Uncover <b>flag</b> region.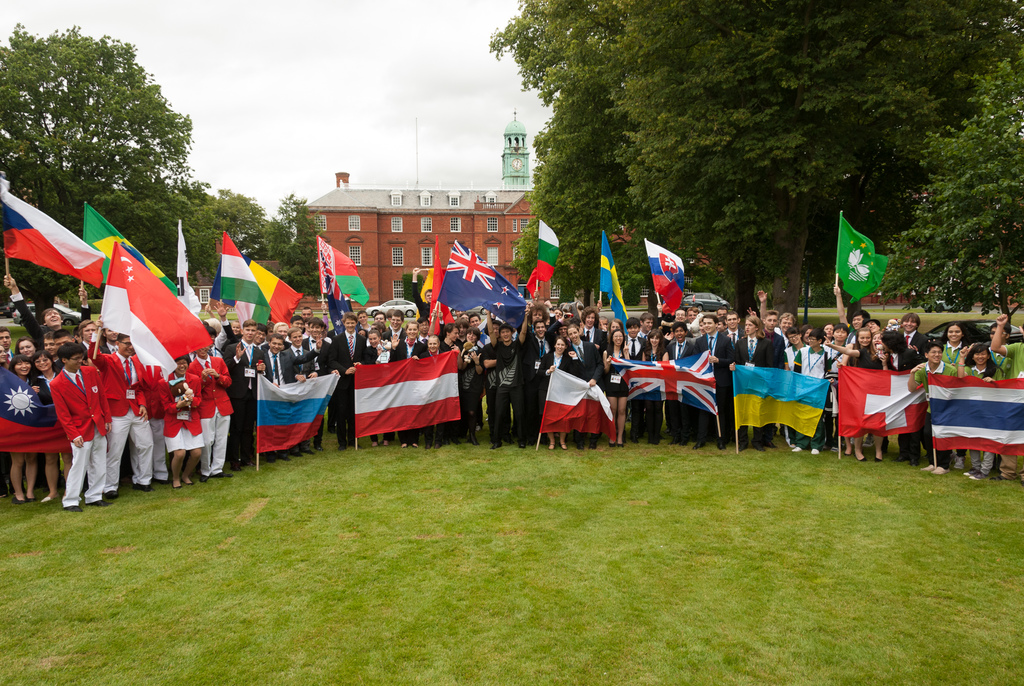
Uncovered: <box>612,354,712,418</box>.
